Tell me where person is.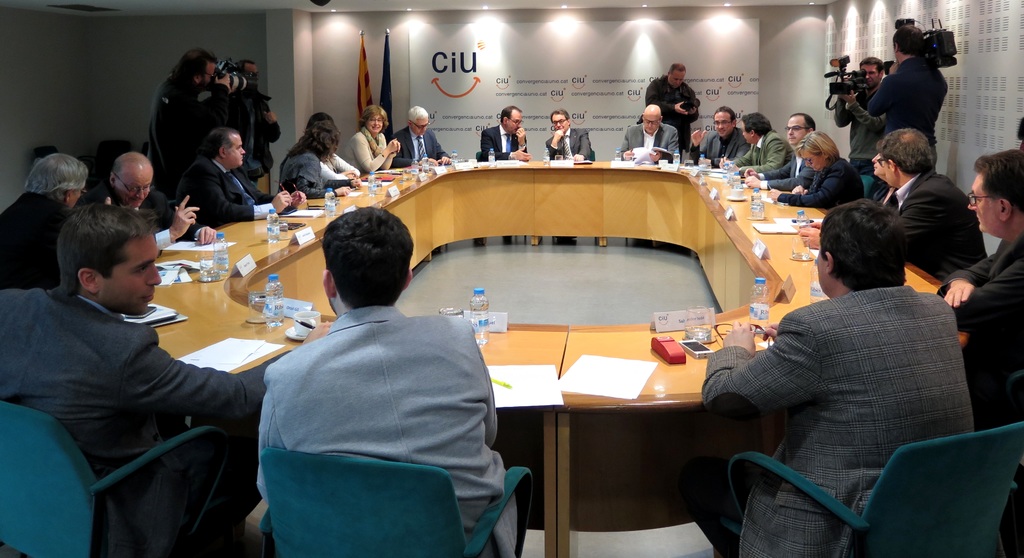
person is at <bbox>616, 100, 680, 162</bbox>.
